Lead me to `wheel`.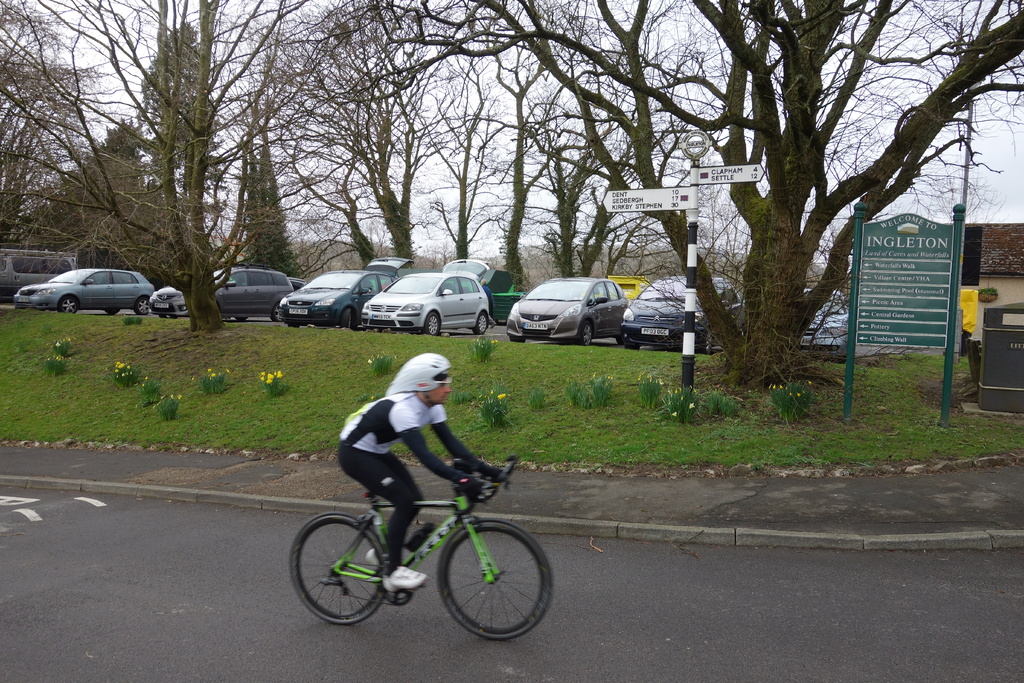
Lead to select_region(581, 325, 596, 345).
